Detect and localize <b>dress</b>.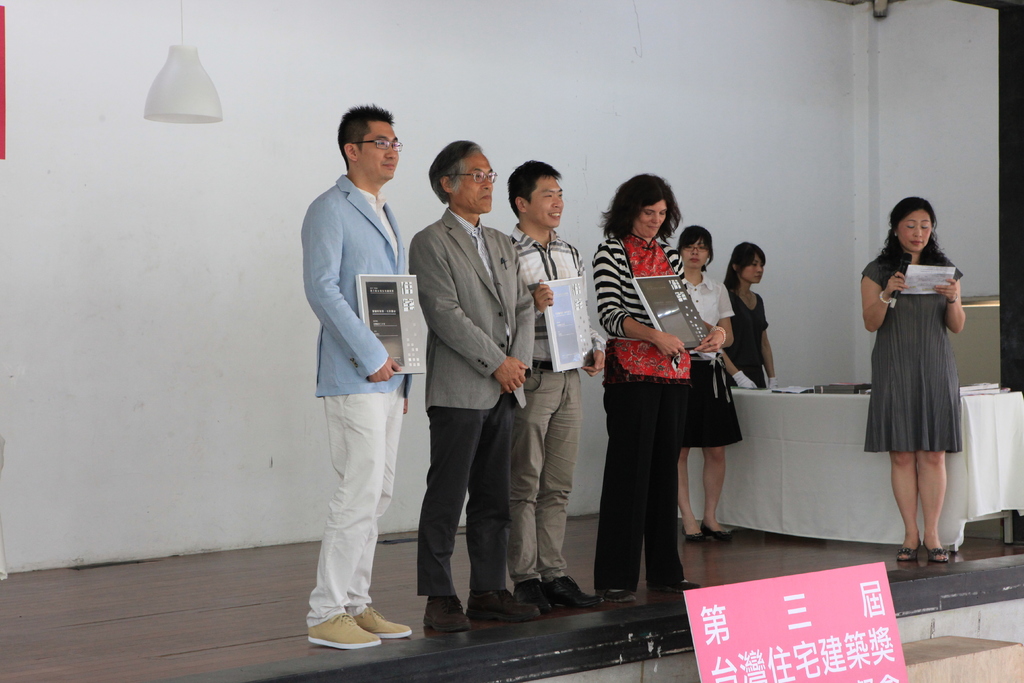
Localized at [671, 276, 762, 462].
